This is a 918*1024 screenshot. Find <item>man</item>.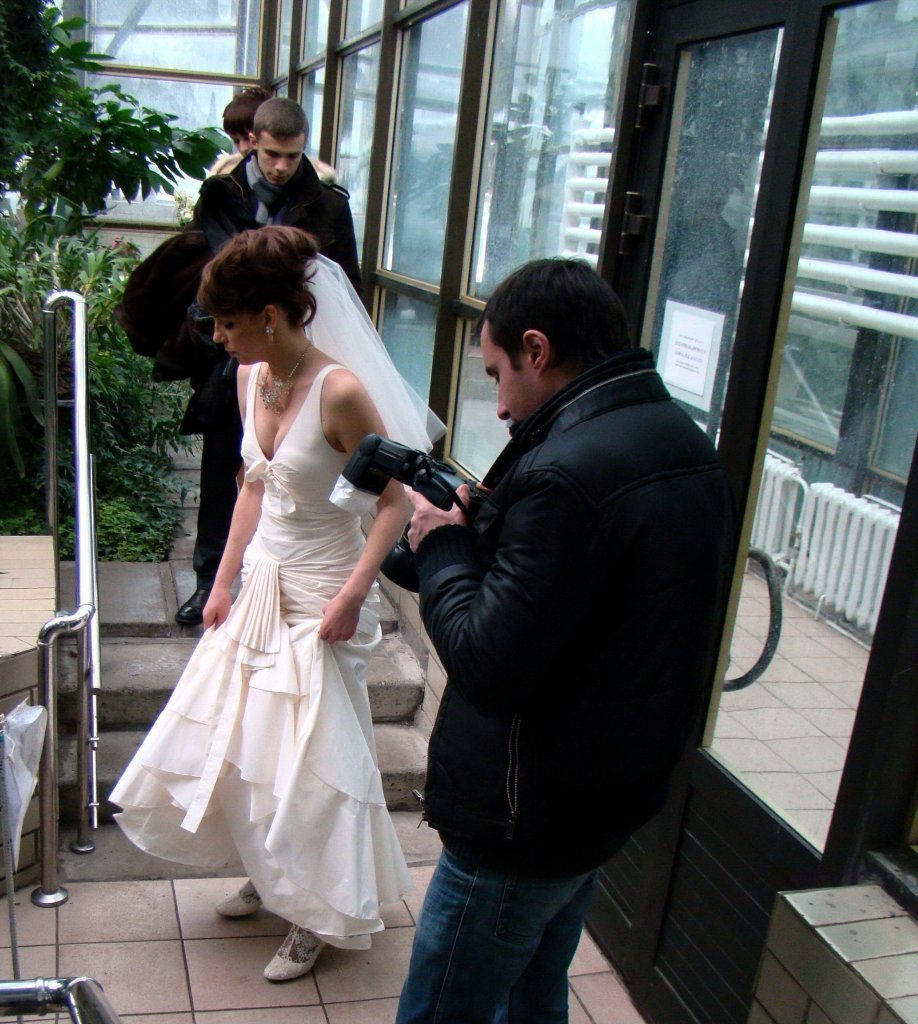
Bounding box: 389, 247, 747, 1023.
